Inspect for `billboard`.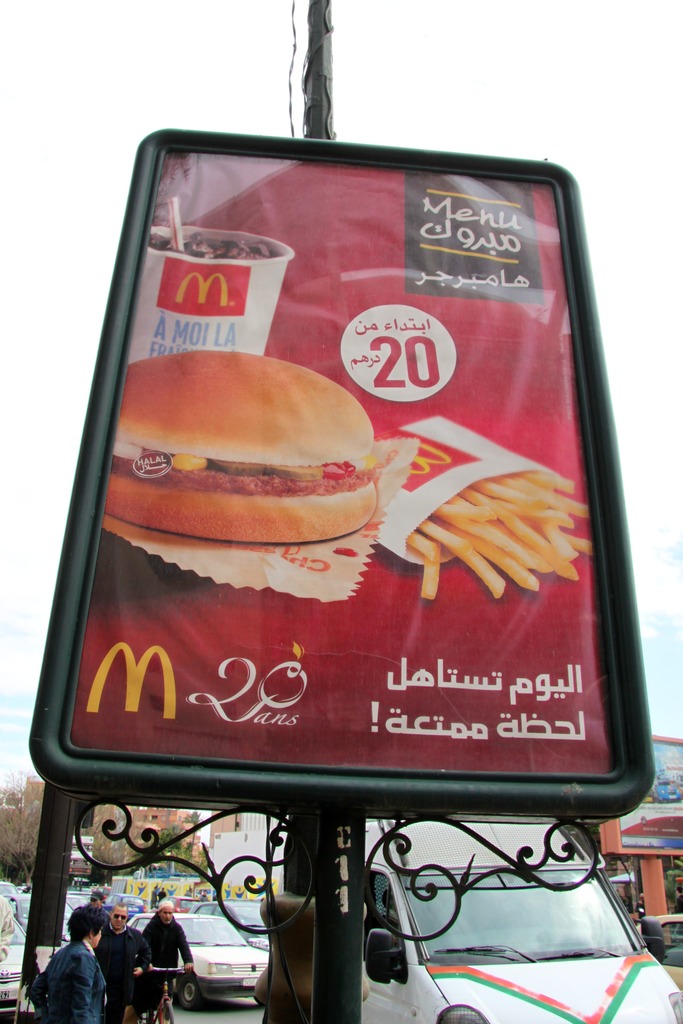
Inspection: bbox=(623, 727, 682, 851).
